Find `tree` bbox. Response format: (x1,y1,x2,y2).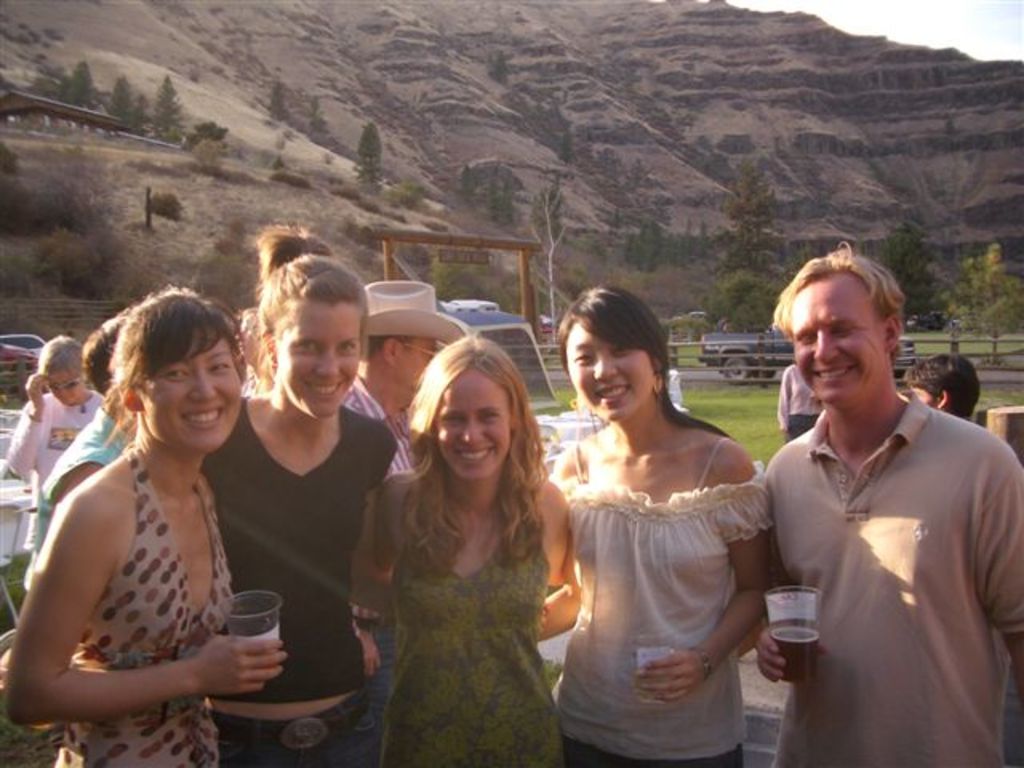
(149,72,184,142).
